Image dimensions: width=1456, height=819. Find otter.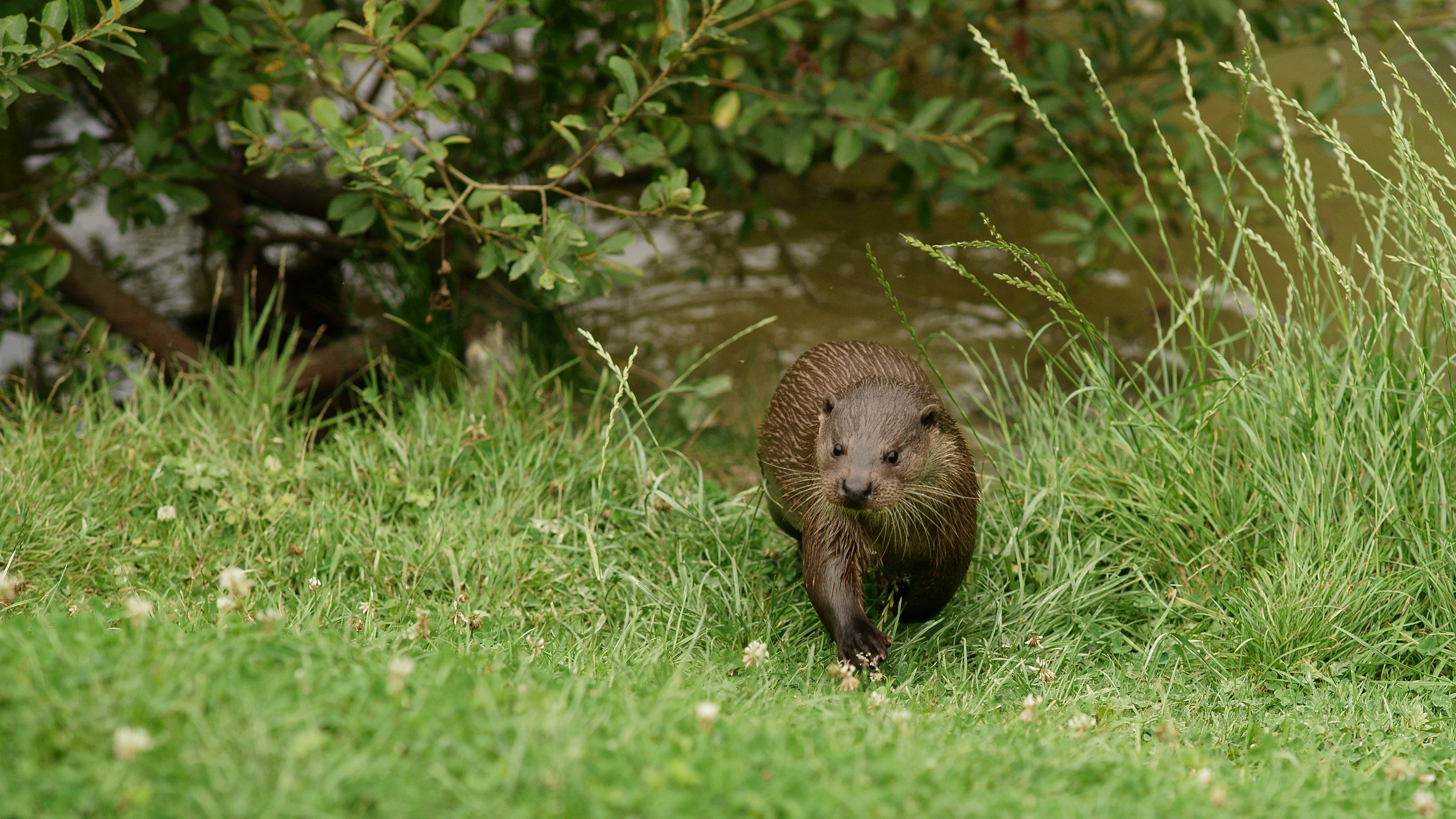
Rect(276, 124, 357, 243).
